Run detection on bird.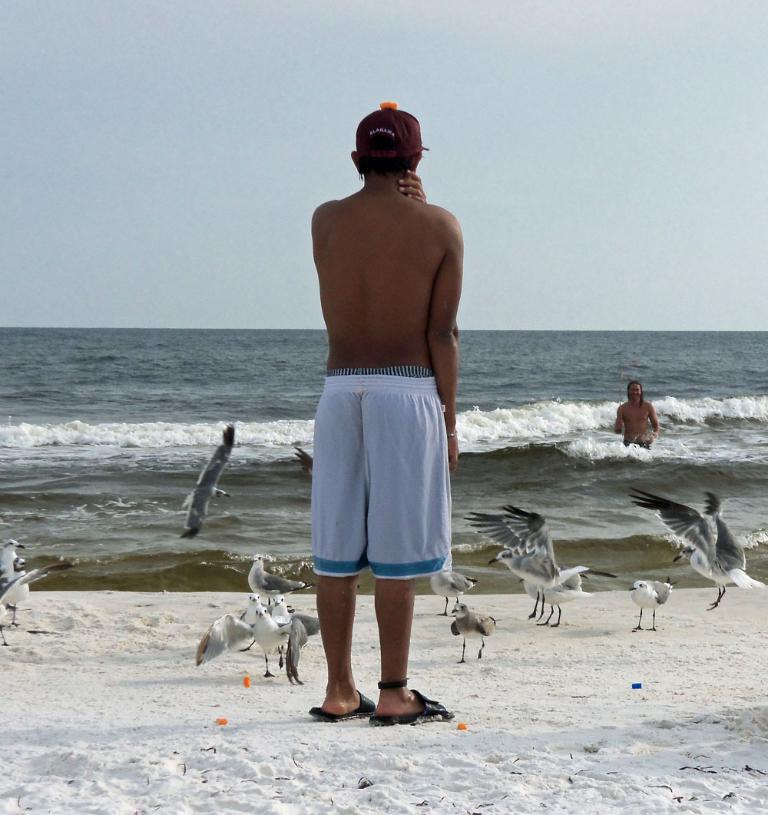
Result: bbox=(241, 593, 266, 624).
